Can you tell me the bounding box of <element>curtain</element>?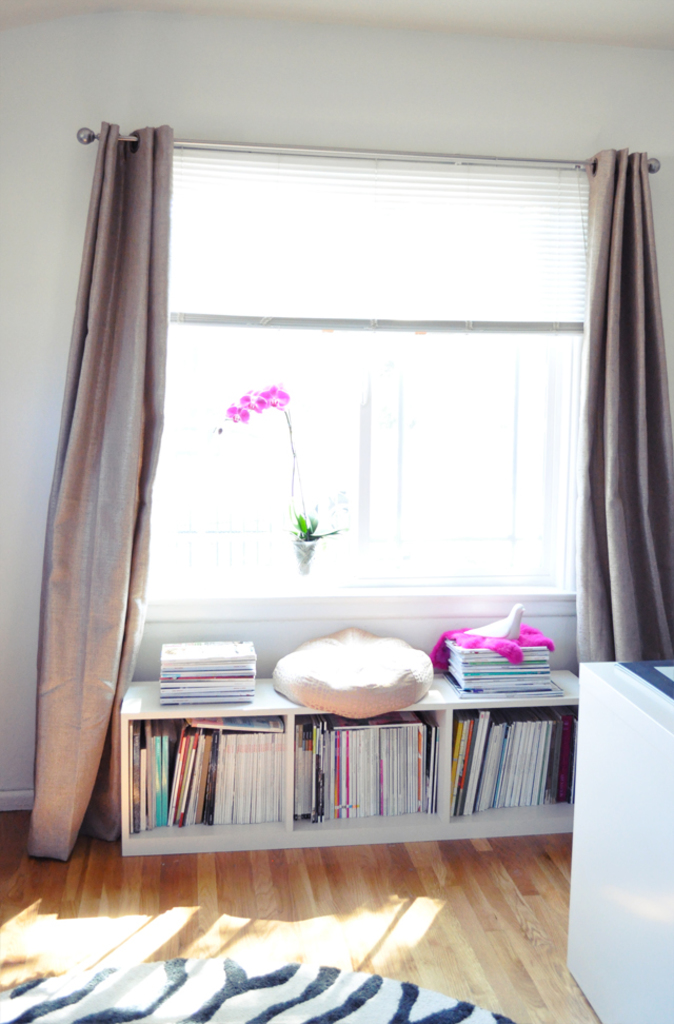
region(567, 150, 673, 686).
